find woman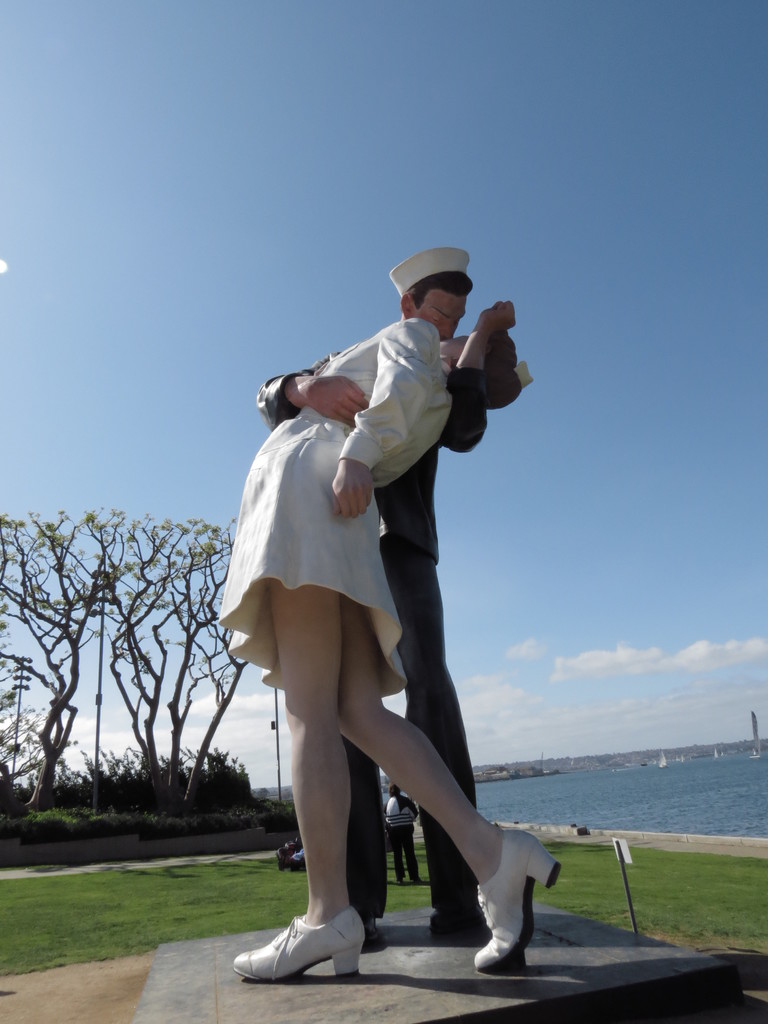
rect(230, 265, 522, 975)
